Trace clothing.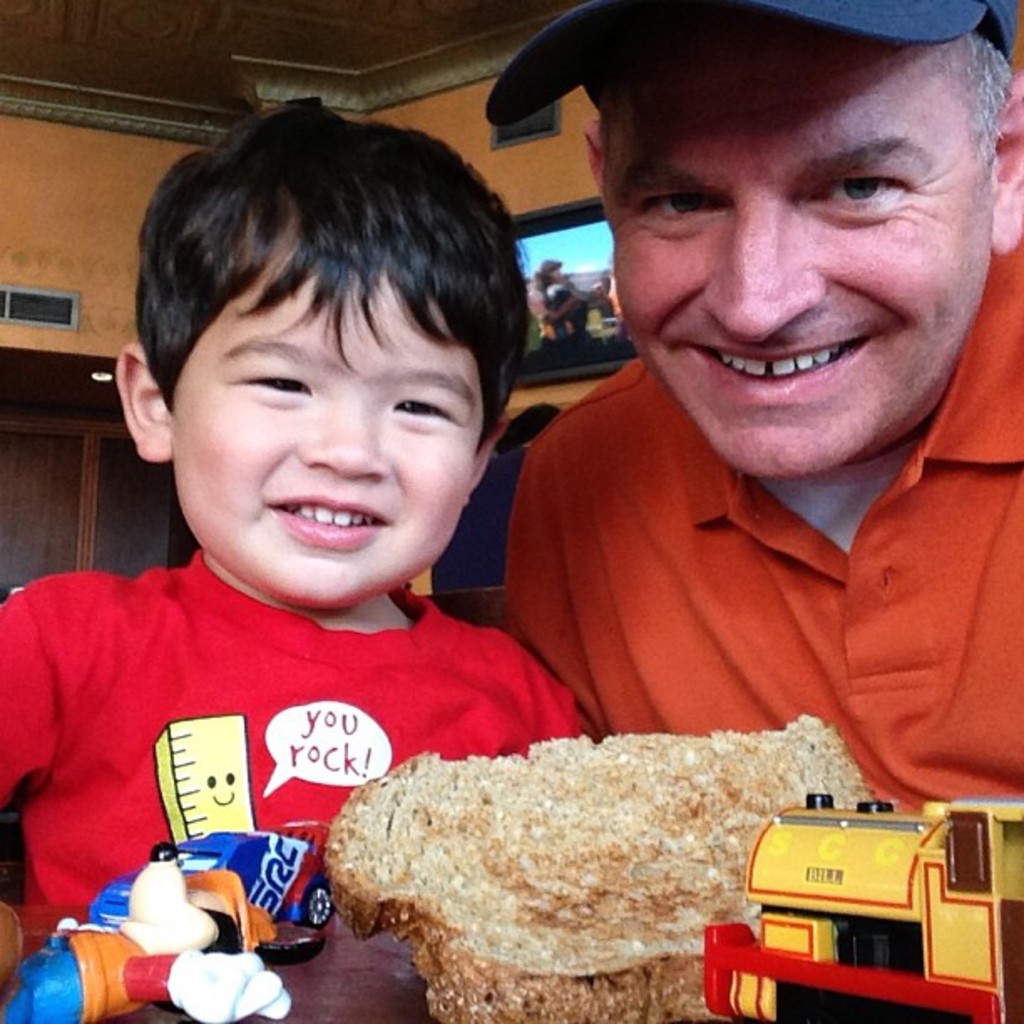
Traced to detection(447, 356, 994, 771).
